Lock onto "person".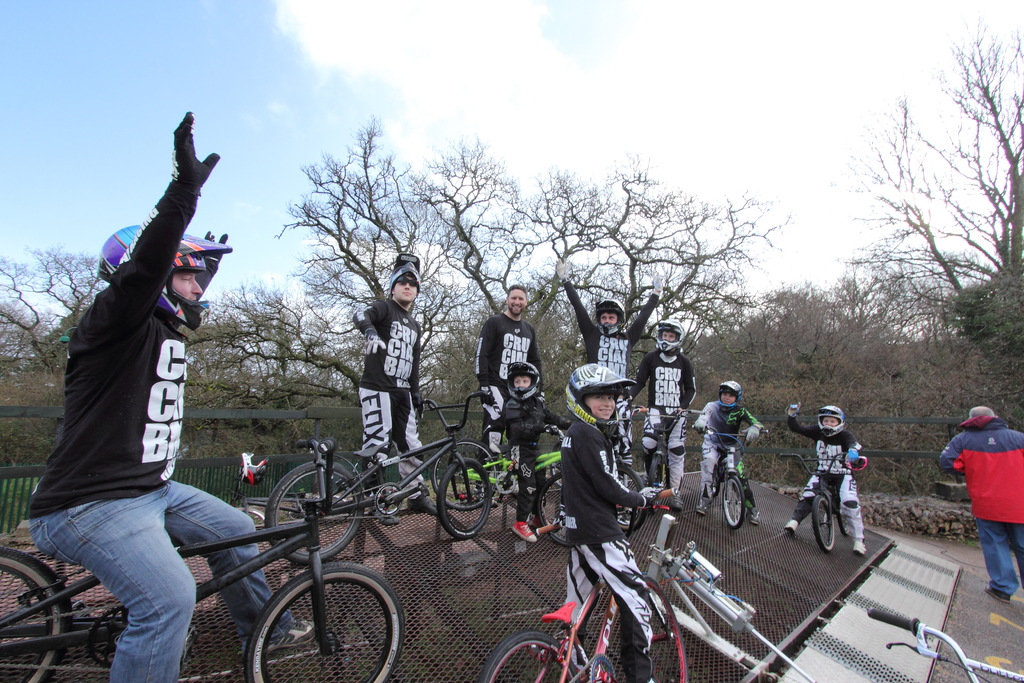
Locked: (349,247,447,514).
